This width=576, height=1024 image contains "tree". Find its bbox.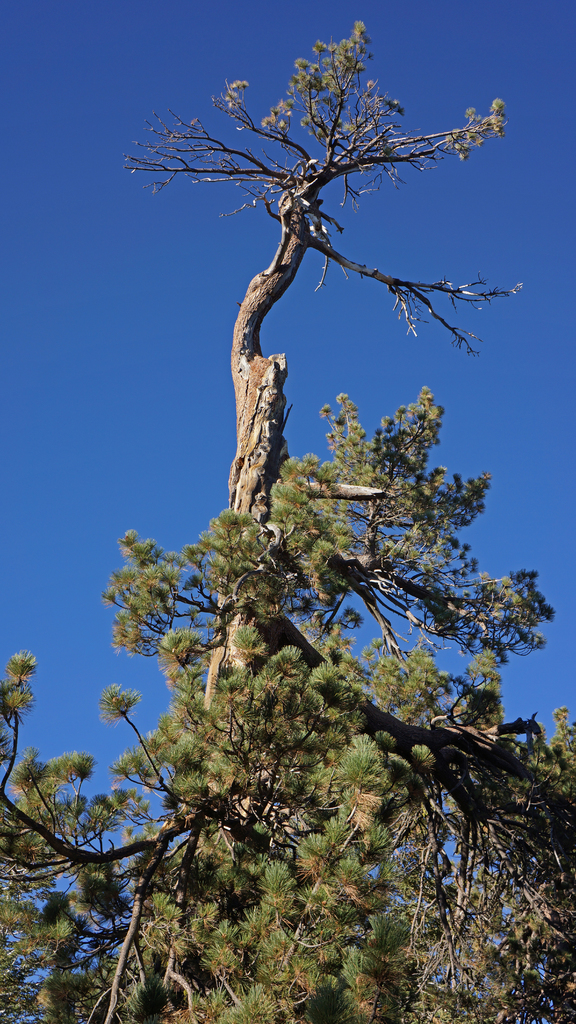
{"left": 0, "top": 380, "right": 575, "bottom": 1023}.
